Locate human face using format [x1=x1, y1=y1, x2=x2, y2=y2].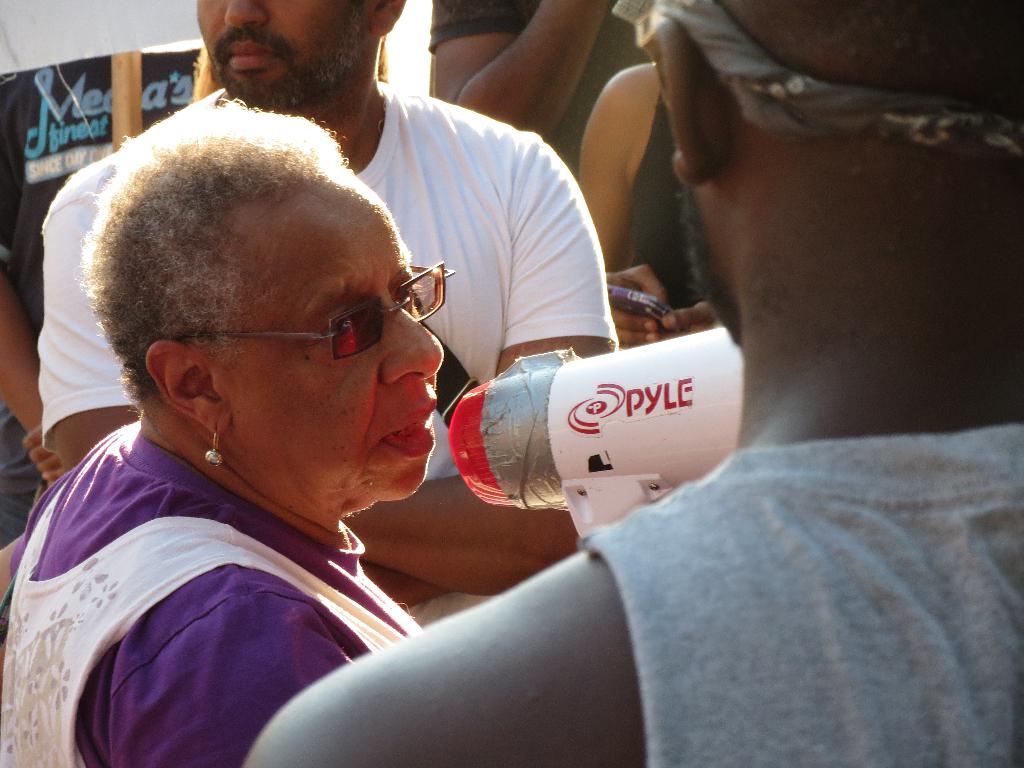
[x1=215, y1=161, x2=445, y2=495].
